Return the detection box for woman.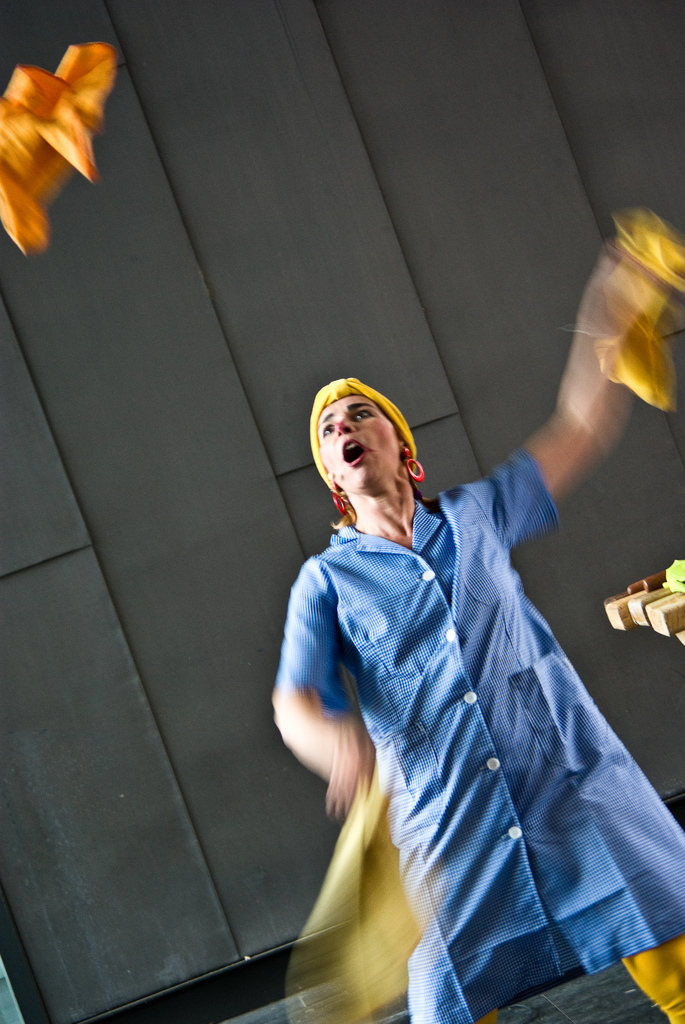
select_region(238, 299, 657, 1015).
